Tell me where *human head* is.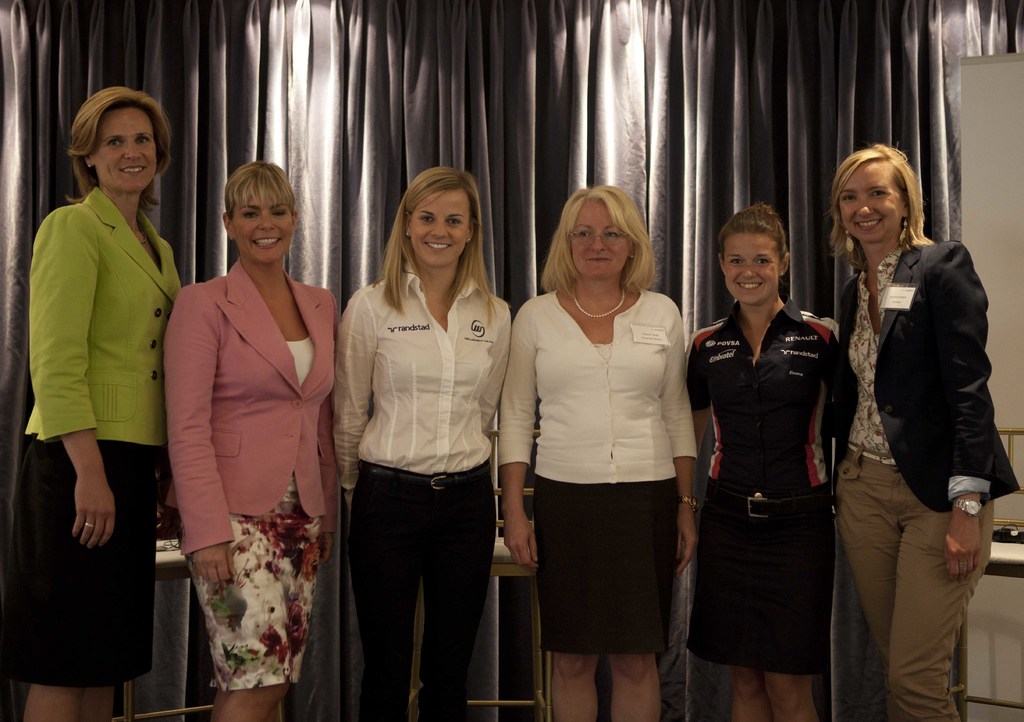
*human head* is at <region>551, 186, 650, 279</region>.
